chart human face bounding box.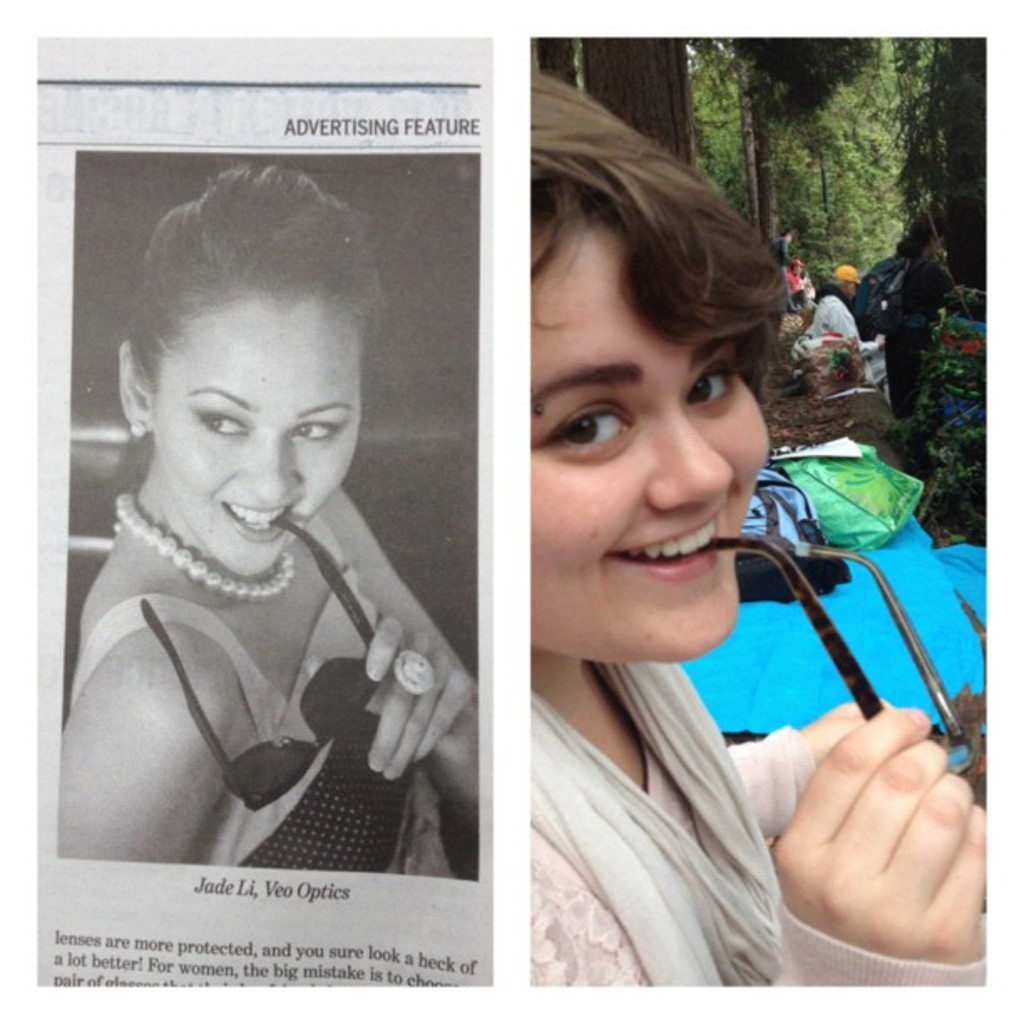
Charted: (x1=519, y1=214, x2=773, y2=656).
